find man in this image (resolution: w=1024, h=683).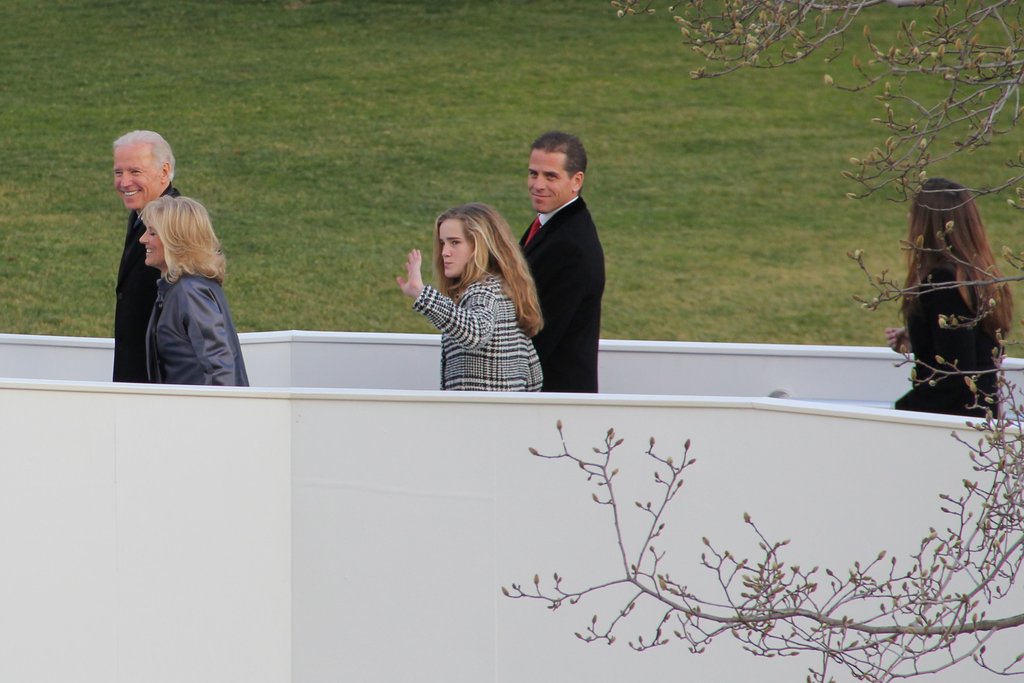
l=519, t=133, r=609, b=395.
